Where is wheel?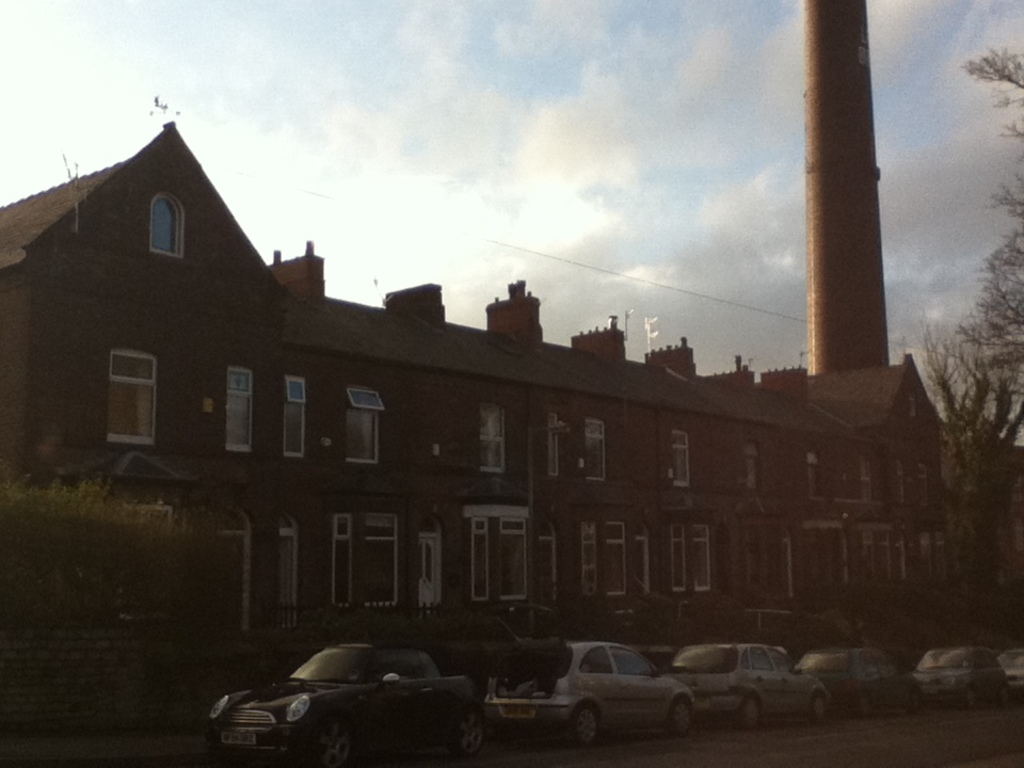
box(554, 700, 604, 753).
